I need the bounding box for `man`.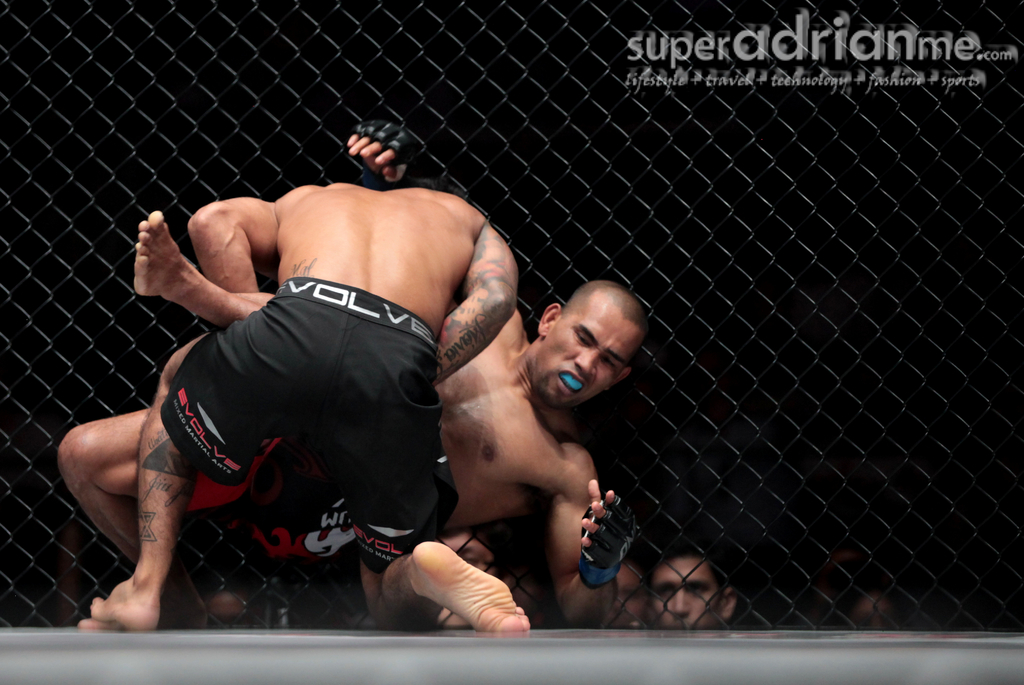
Here it is: l=65, t=120, r=655, b=630.
